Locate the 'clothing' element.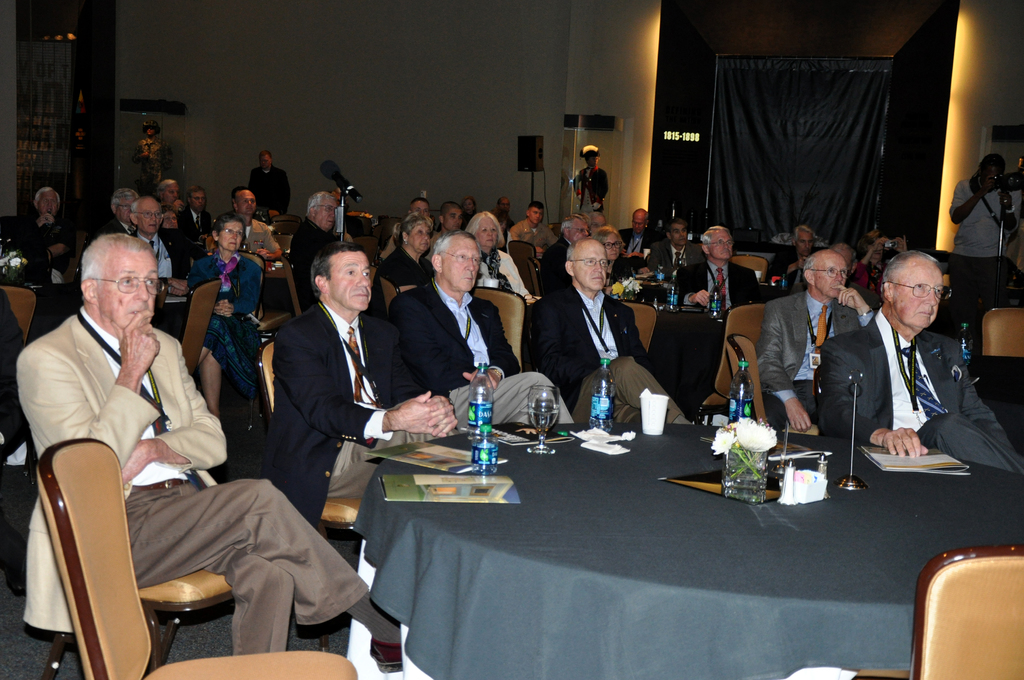
Element bbox: detection(22, 305, 368, 656).
